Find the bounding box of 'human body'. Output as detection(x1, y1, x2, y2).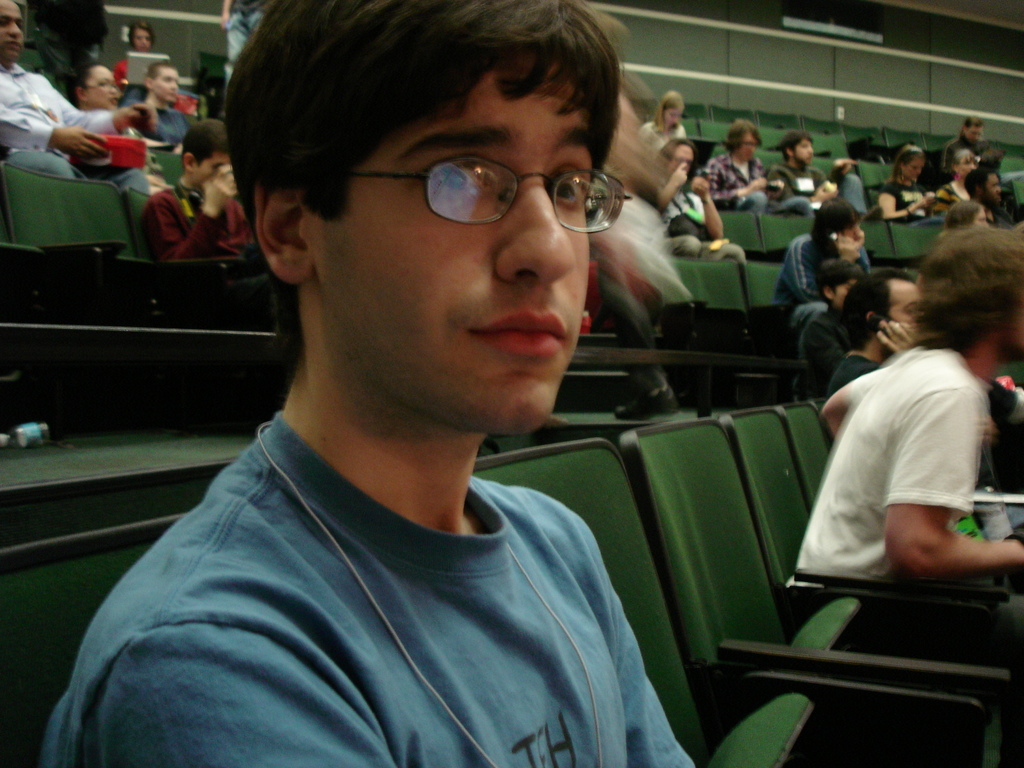
detection(86, 71, 735, 756).
